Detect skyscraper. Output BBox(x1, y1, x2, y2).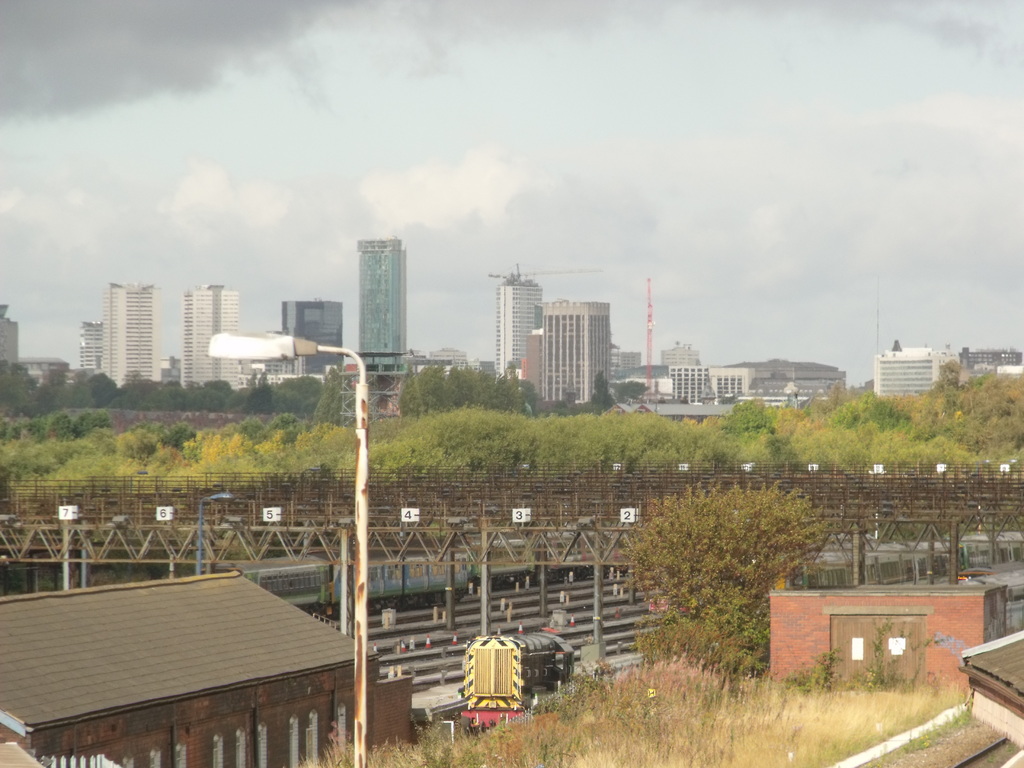
BBox(99, 280, 159, 390).
